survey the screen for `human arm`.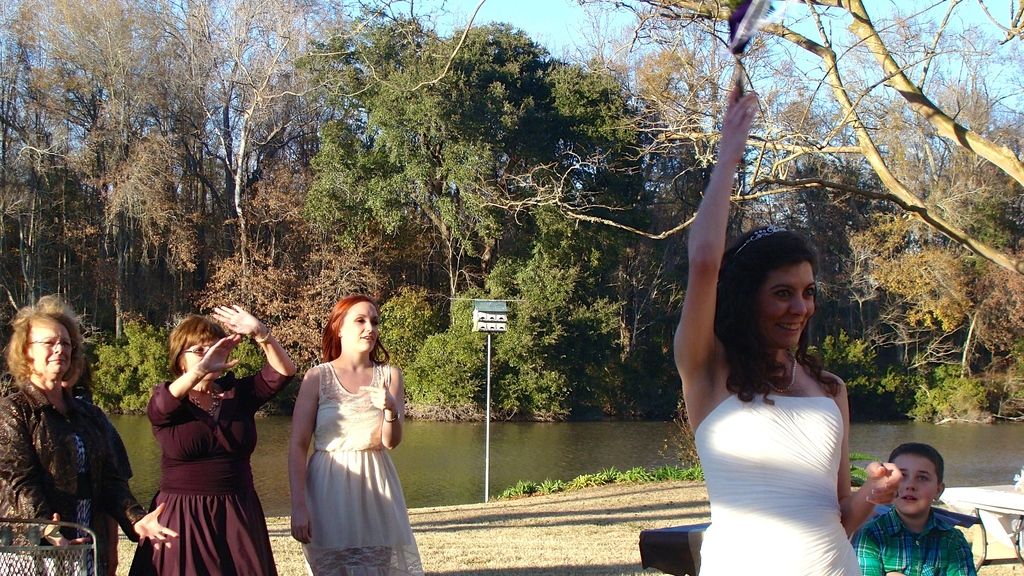
Survey found: bbox=[100, 413, 182, 556].
